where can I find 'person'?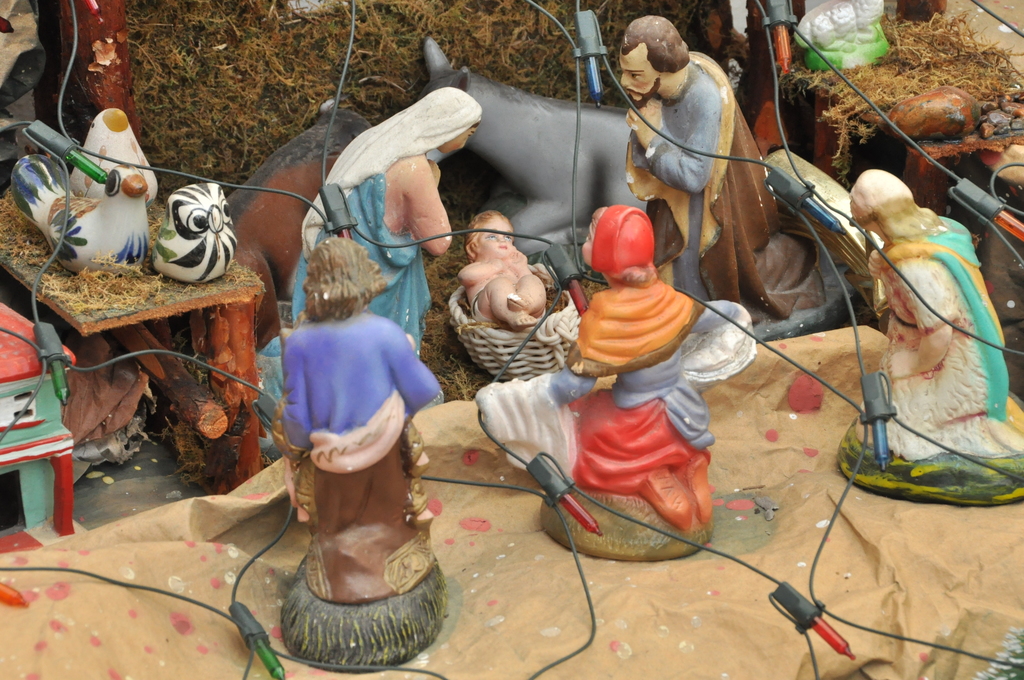
You can find it at select_region(852, 174, 1023, 482).
